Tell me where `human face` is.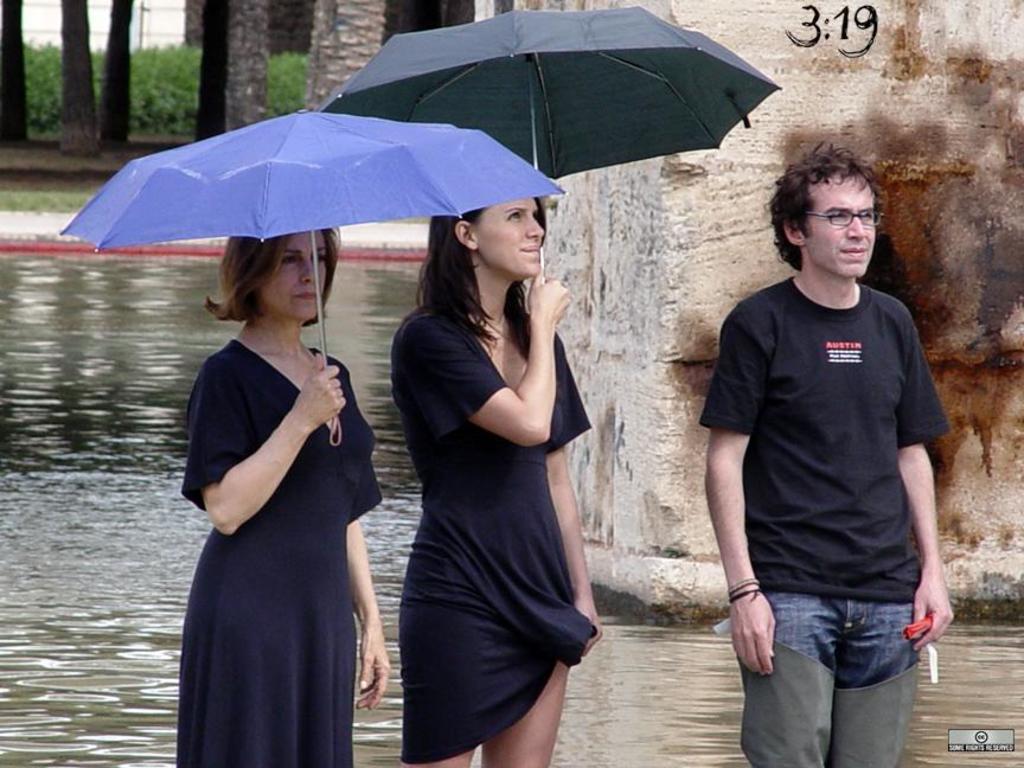
`human face` is at [799, 177, 878, 277].
